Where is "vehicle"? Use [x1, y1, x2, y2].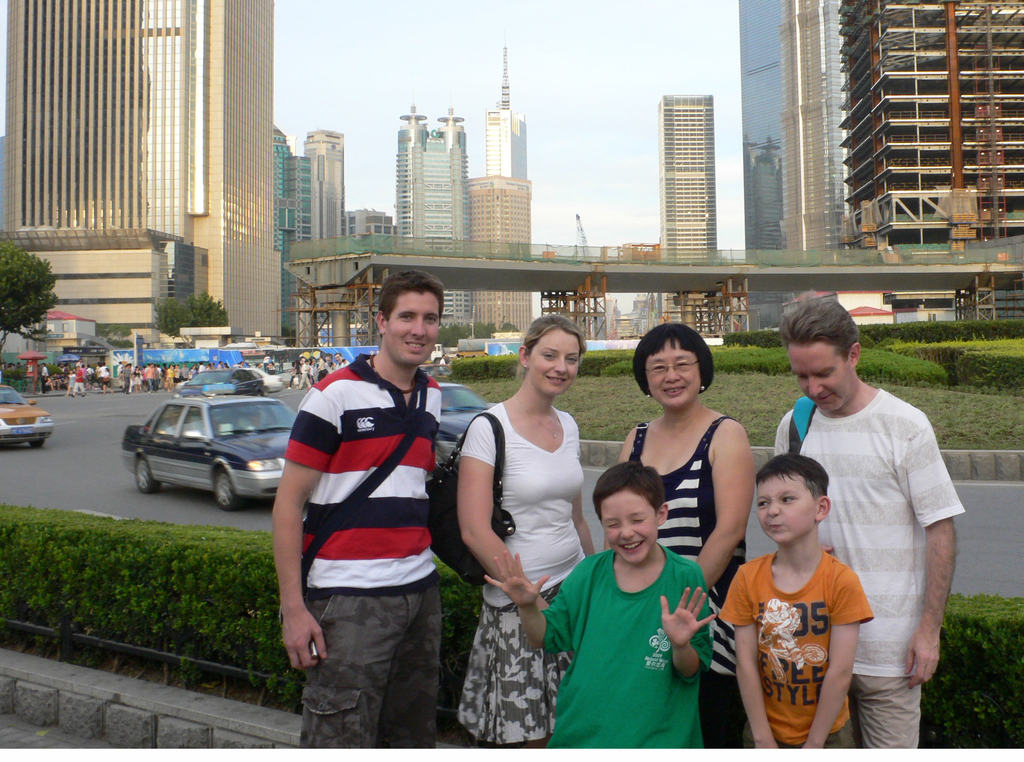
[433, 383, 497, 471].
